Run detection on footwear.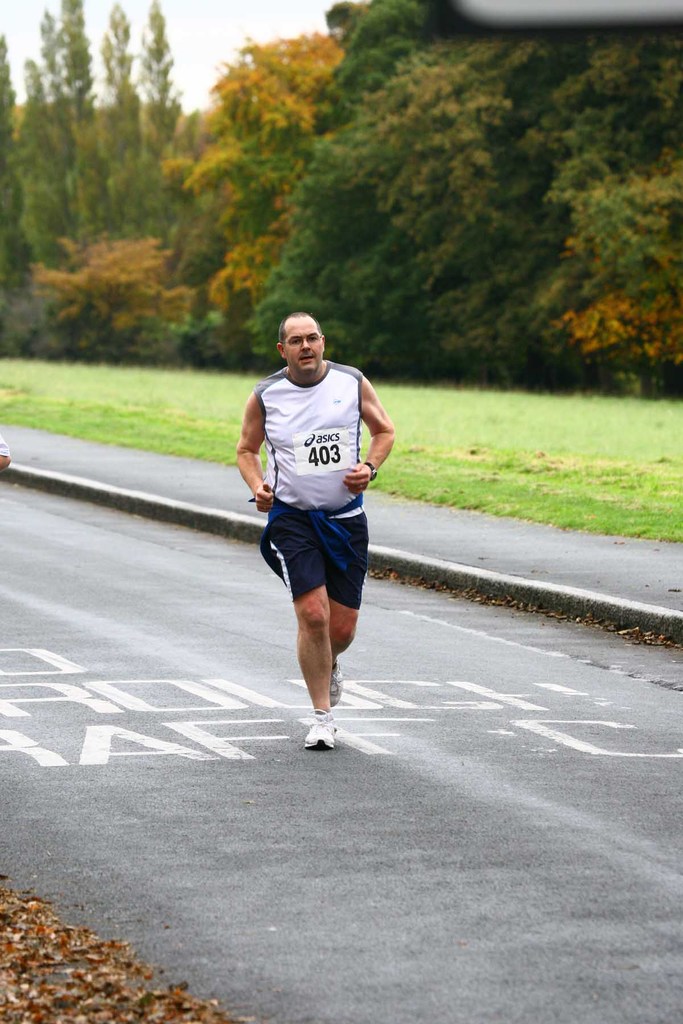
Result: bbox=[307, 711, 347, 748].
